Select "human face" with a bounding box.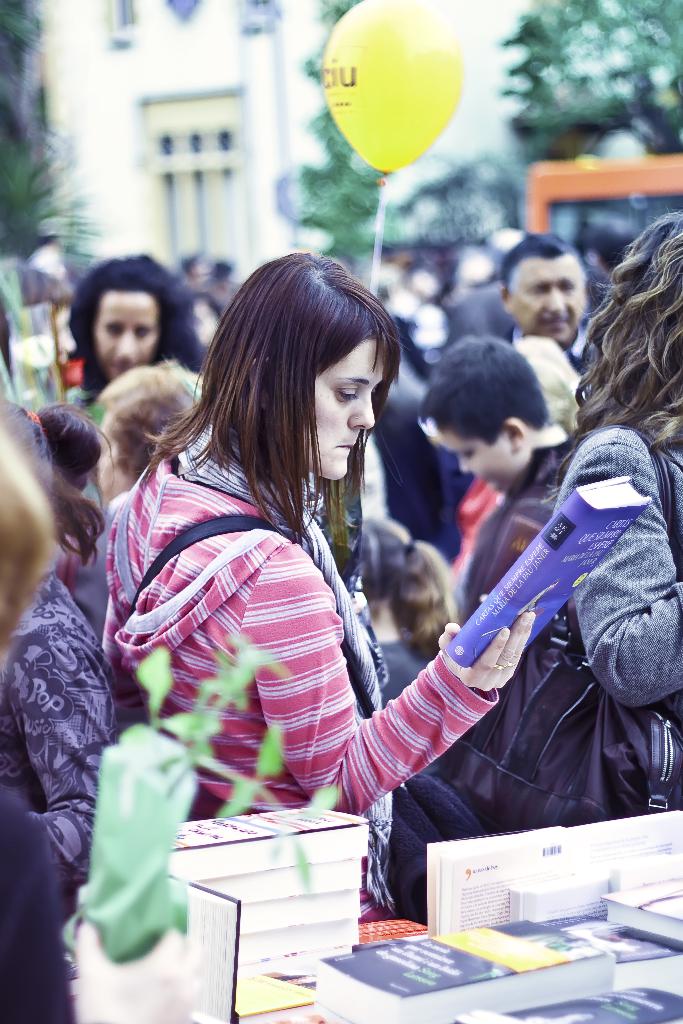
(left=89, top=290, right=161, bottom=381).
